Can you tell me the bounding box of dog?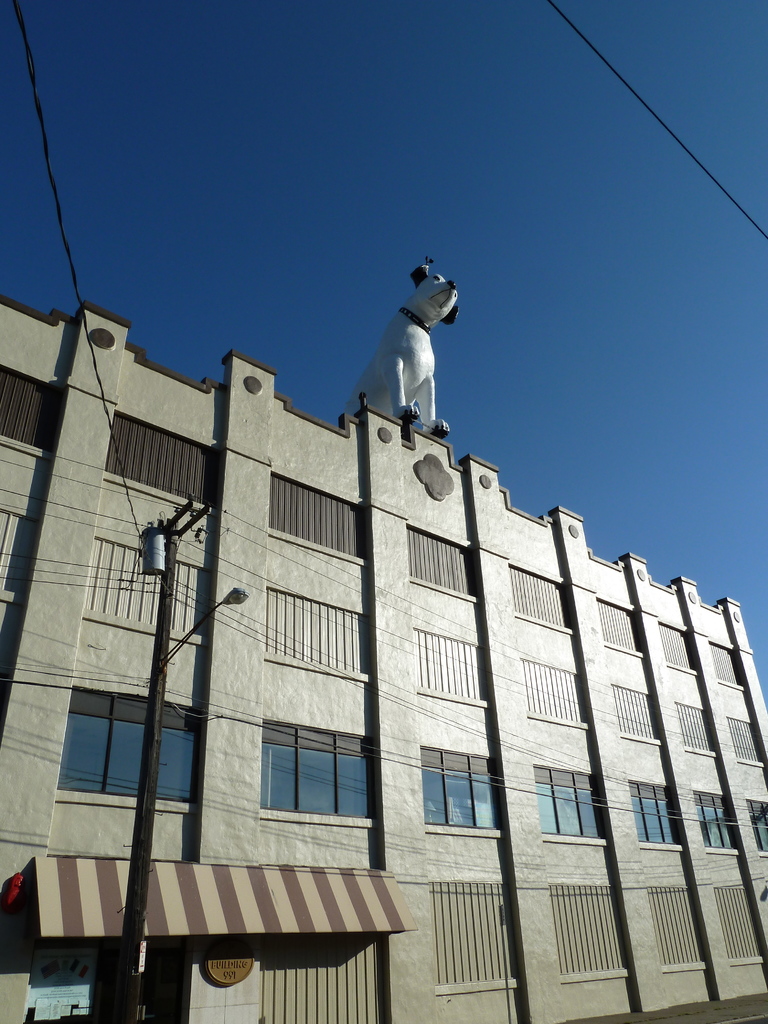
340, 258, 462, 438.
